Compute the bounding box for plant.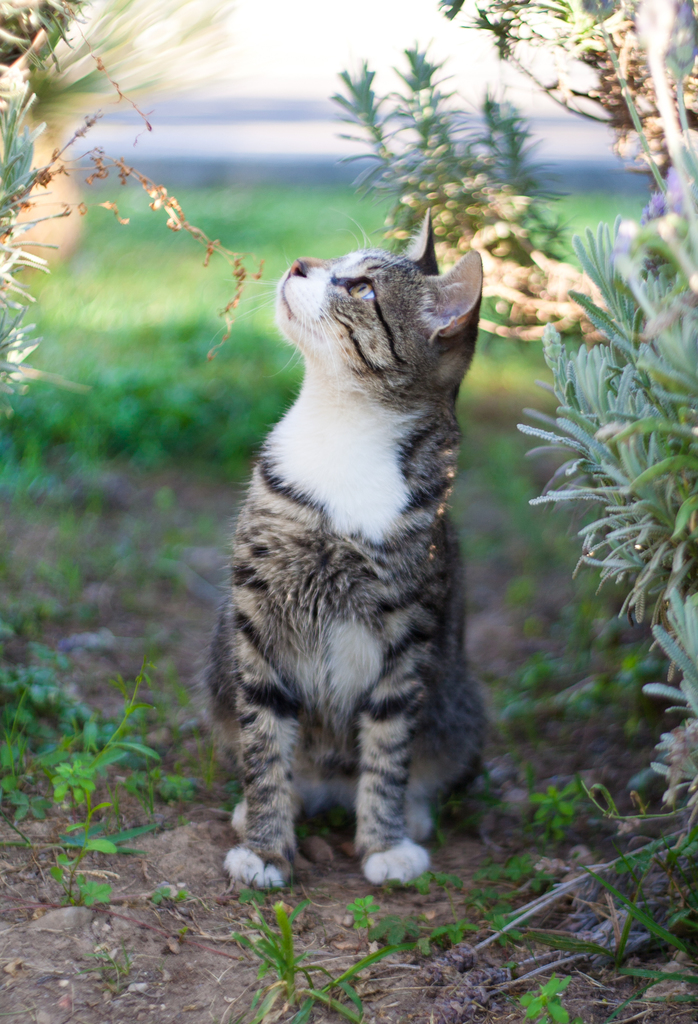
bbox=(537, 774, 607, 827).
